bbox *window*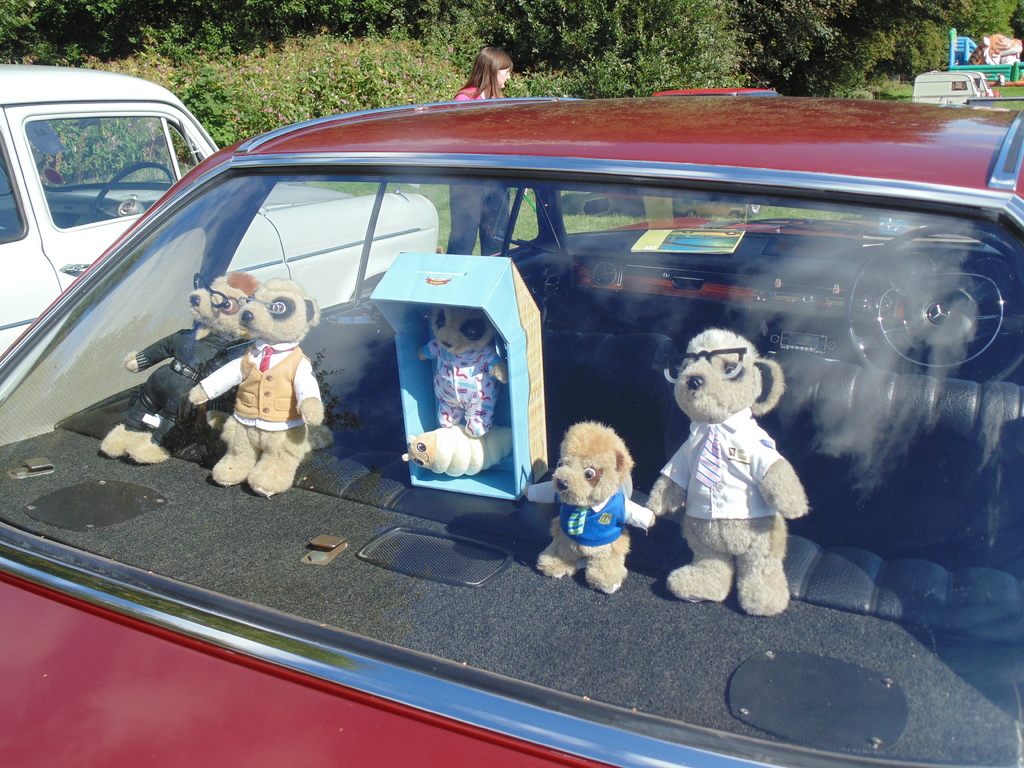
region(12, 75, 190, 274)
